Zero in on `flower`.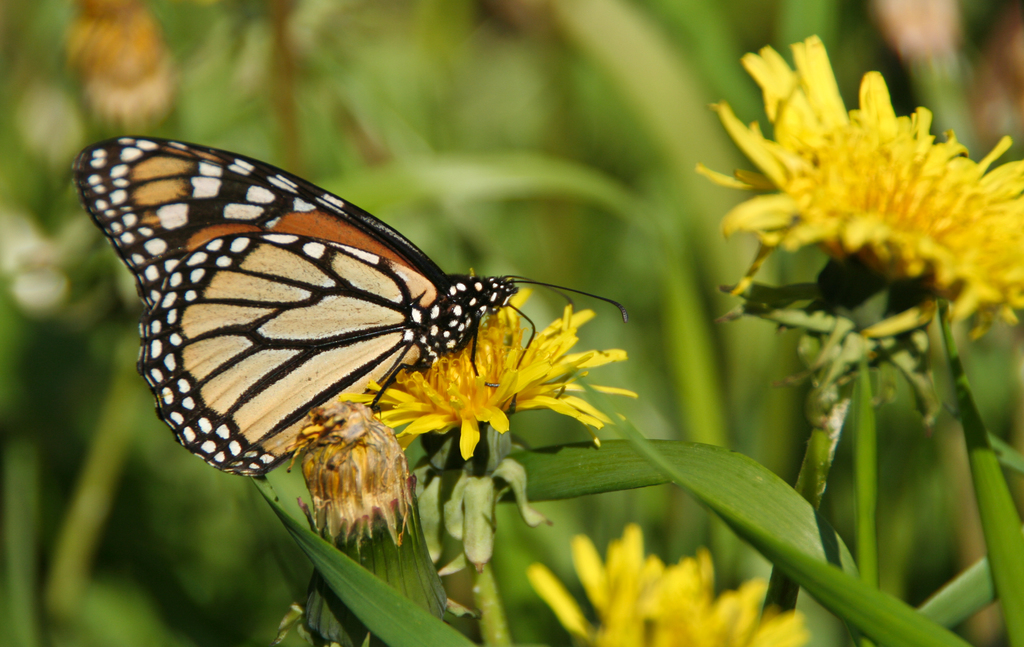
Zeroed in: [x1=326, y1=282, x2=638, y2=465].
